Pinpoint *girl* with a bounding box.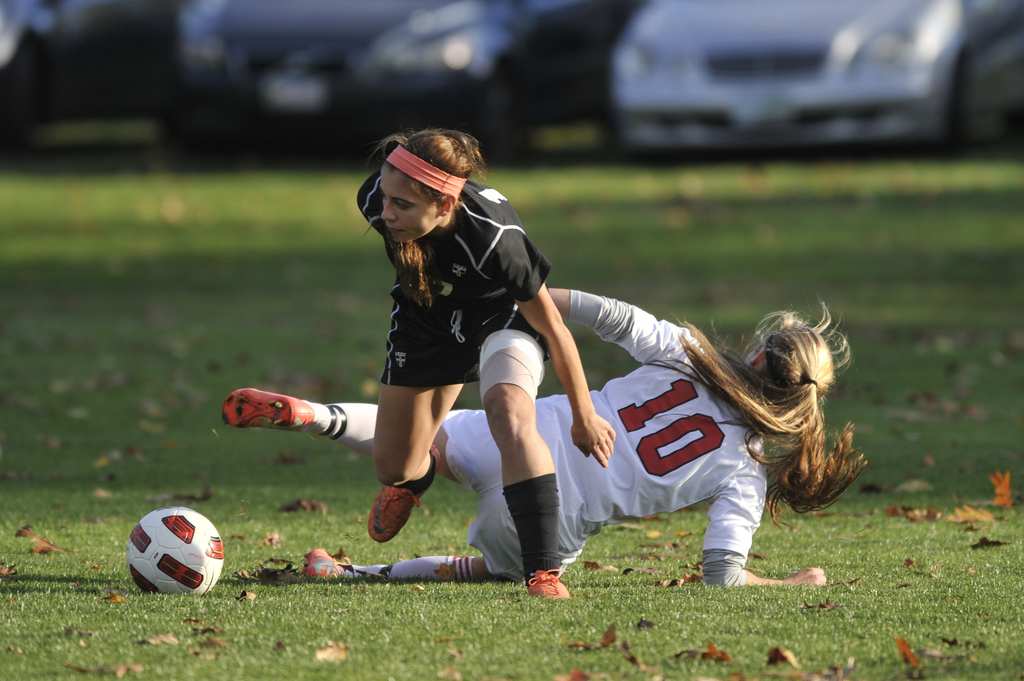
box=[218, 282, 871, 588].
